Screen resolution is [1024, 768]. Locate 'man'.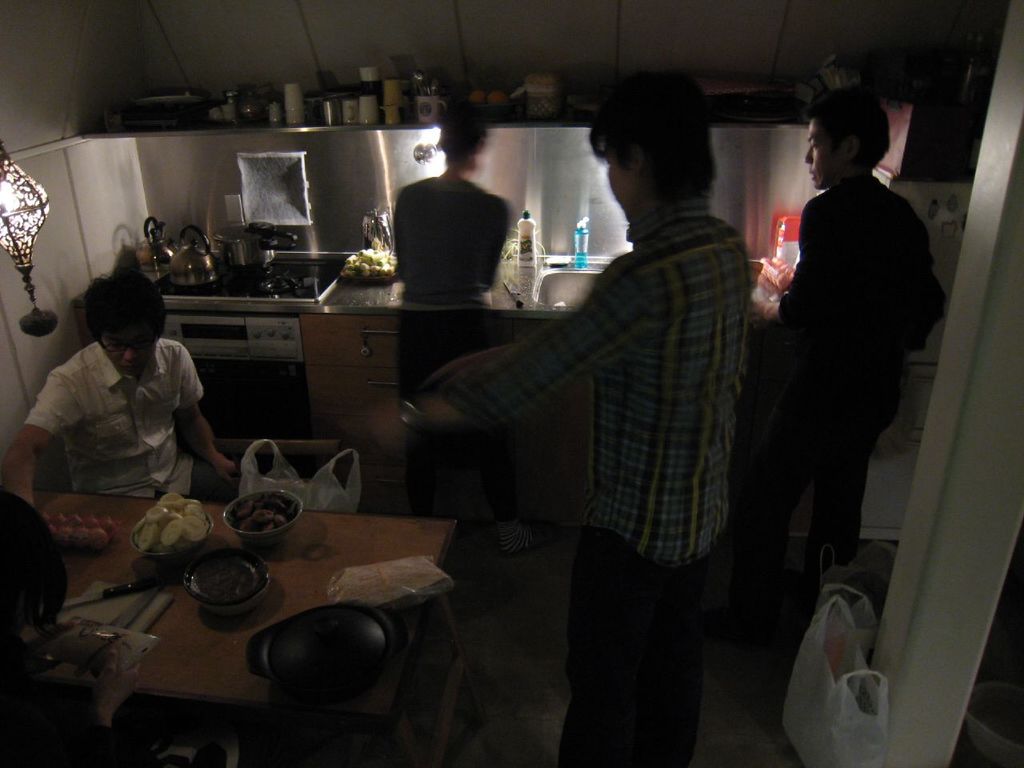
{"left": 774, "top": 90, "right": 942, "bottom": 599}.
